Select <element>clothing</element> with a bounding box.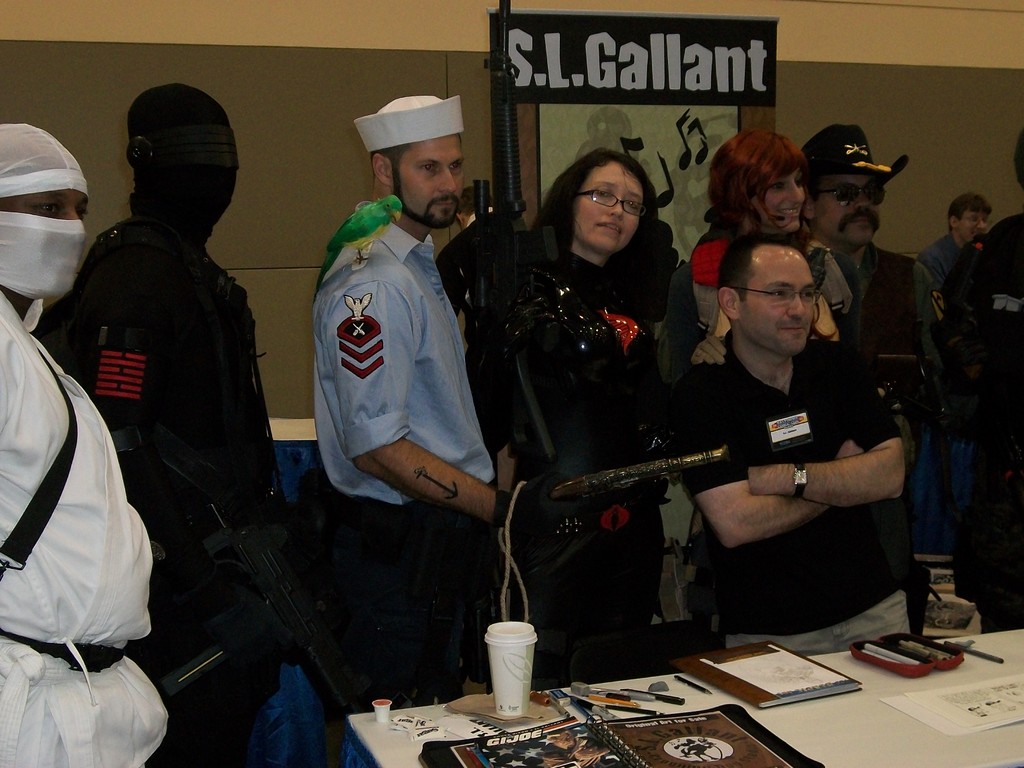
[x1=948, y1=213, x2=1023, y2=632].
